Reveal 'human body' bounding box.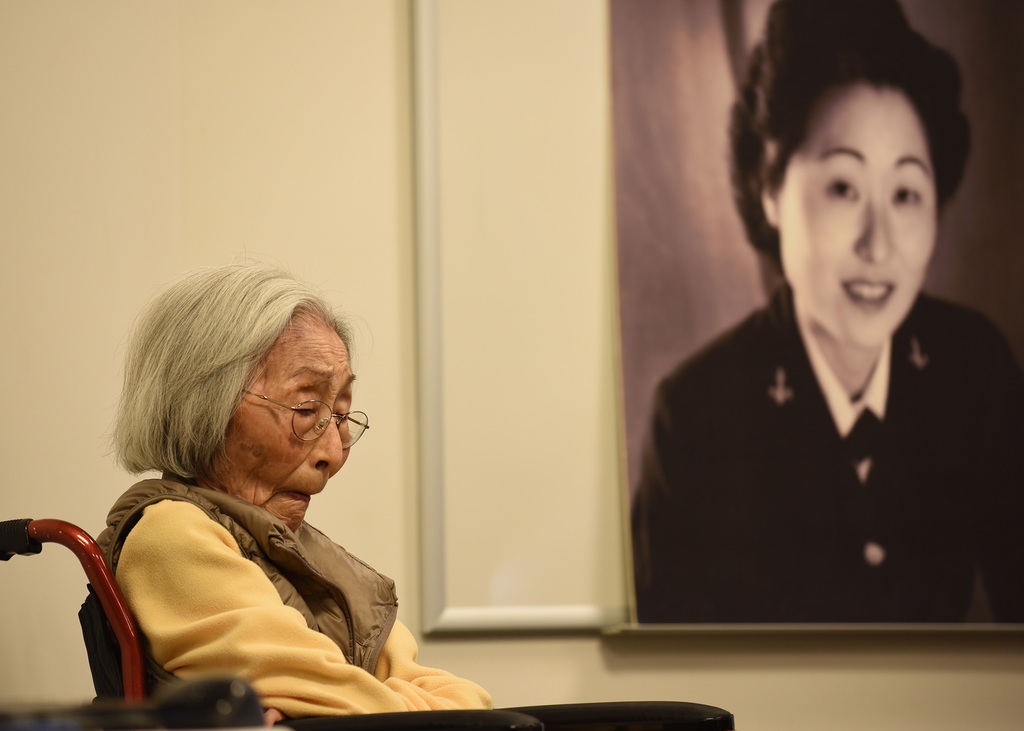
Revealed: 88/255/495/730.
